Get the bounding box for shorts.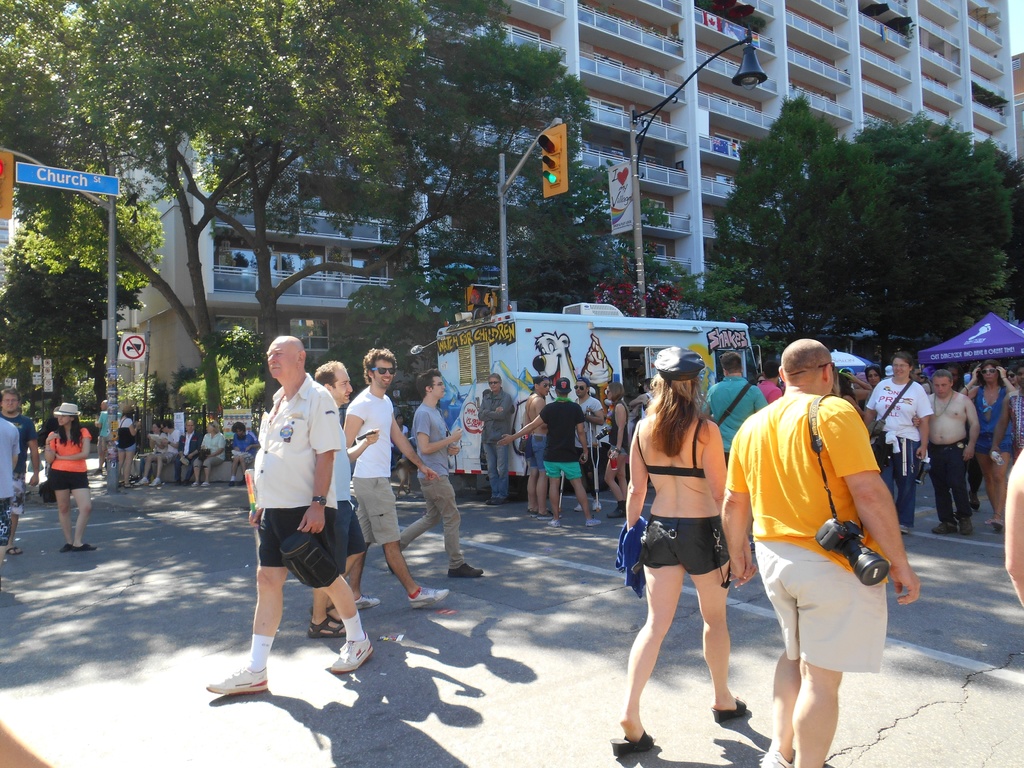
Rect(335, 499, 362, 570).
